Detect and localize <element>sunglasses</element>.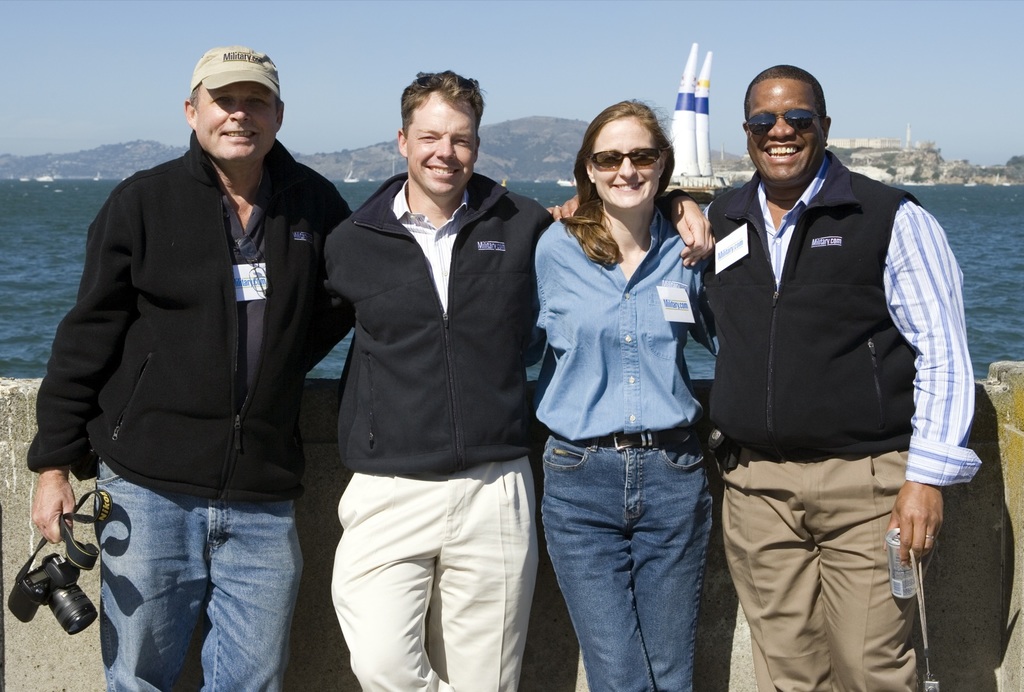
Localized at BBox(742, 111, 831, 141).
